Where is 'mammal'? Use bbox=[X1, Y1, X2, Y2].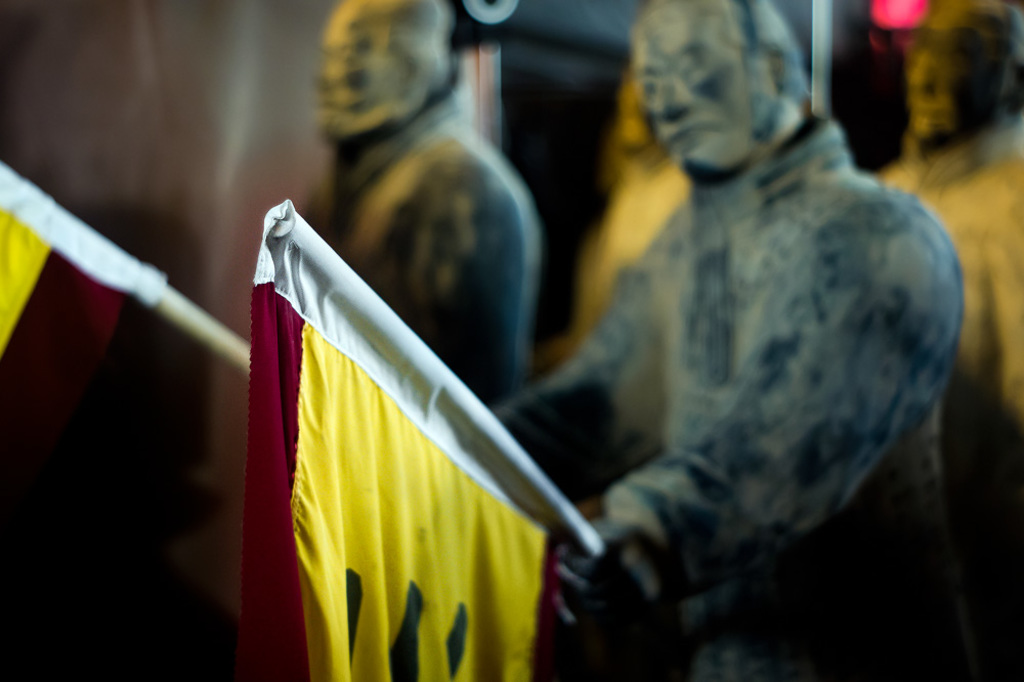
bbox=[319, 0, 543, 412].
